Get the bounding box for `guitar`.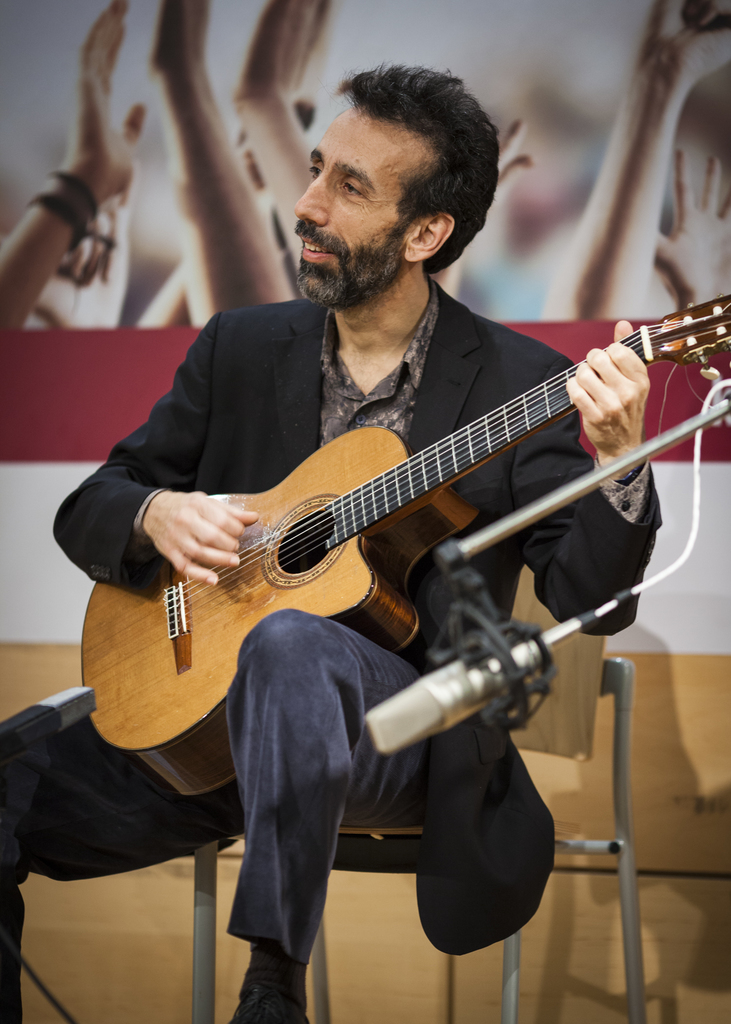
Rect(76, 281, 730, 808).
